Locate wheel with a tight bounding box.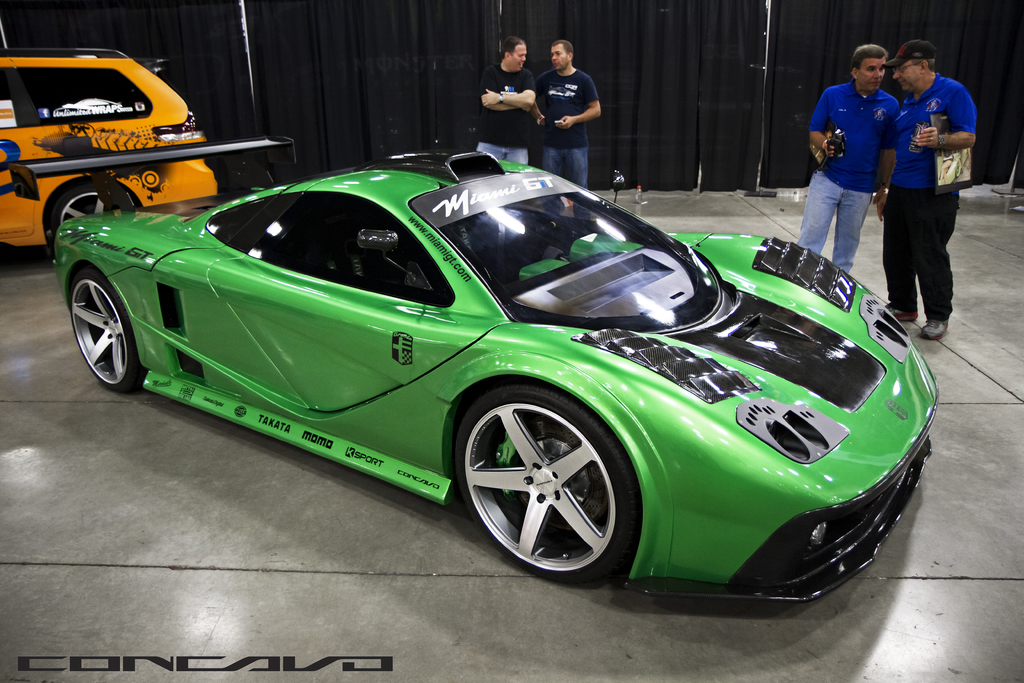
448/393/646/587.
